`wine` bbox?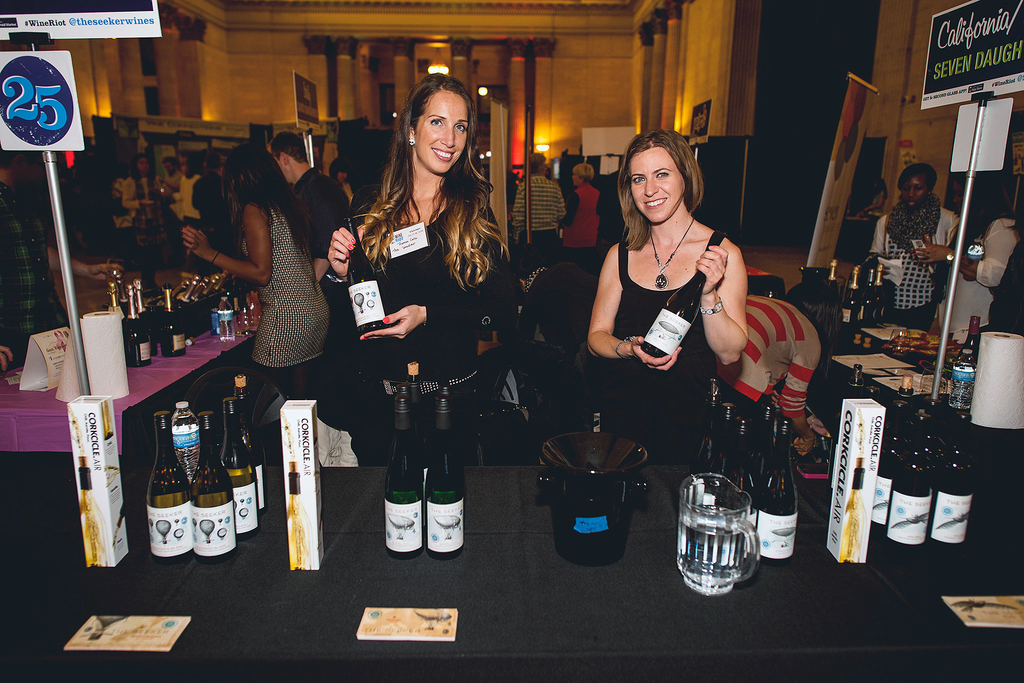
425/379/474/549
